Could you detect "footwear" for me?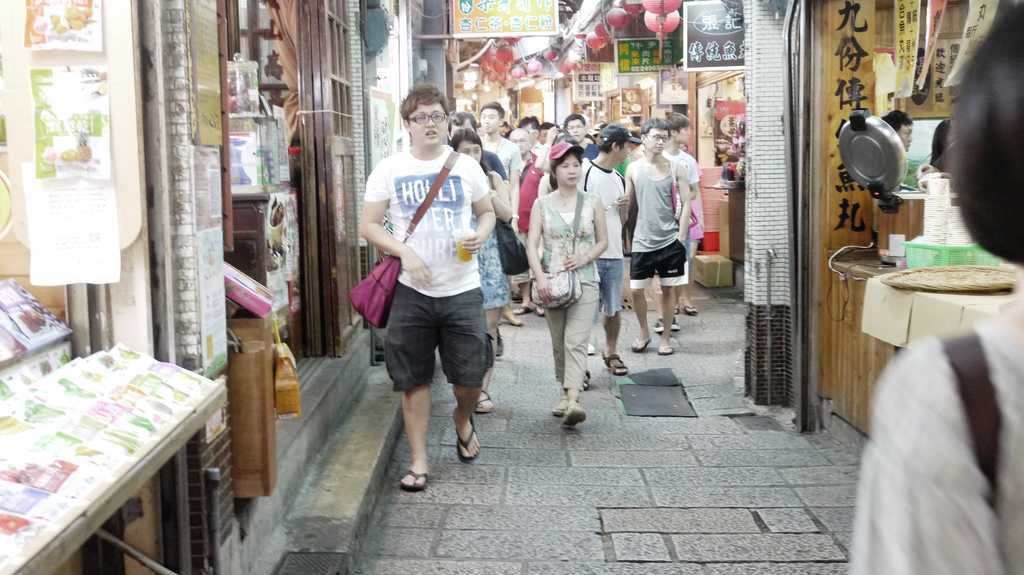
Detection result: {"x1": 553, "y1": 393, "x2": 564, "y2": 416}.
